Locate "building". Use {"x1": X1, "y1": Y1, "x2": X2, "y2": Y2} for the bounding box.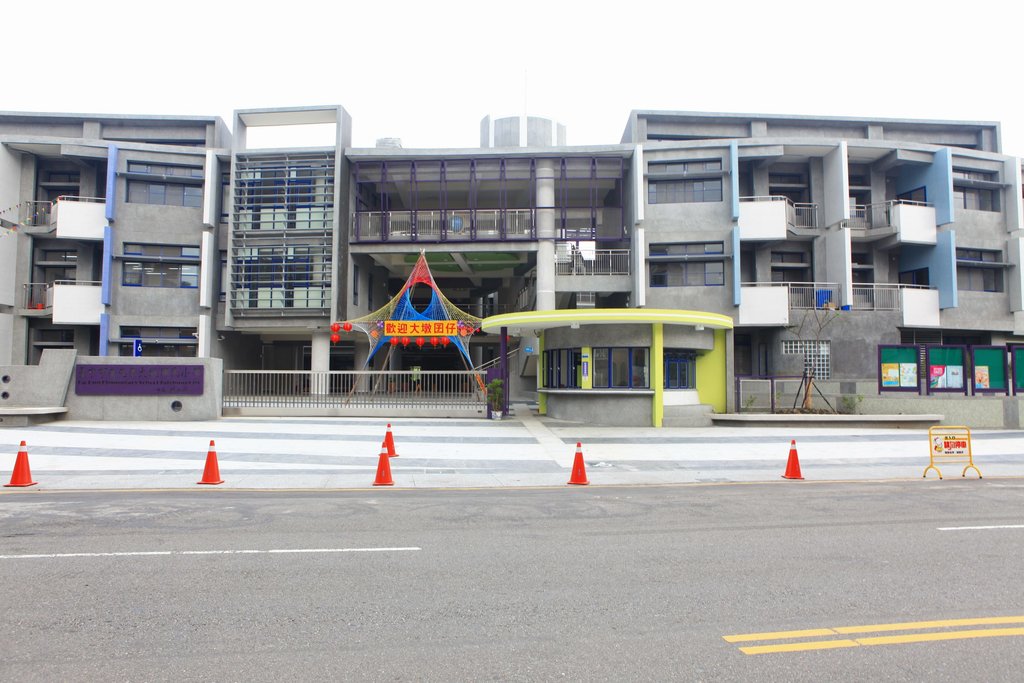
{"x1": 479, "y1": 115, "x2": 566, "y2": 147}.
